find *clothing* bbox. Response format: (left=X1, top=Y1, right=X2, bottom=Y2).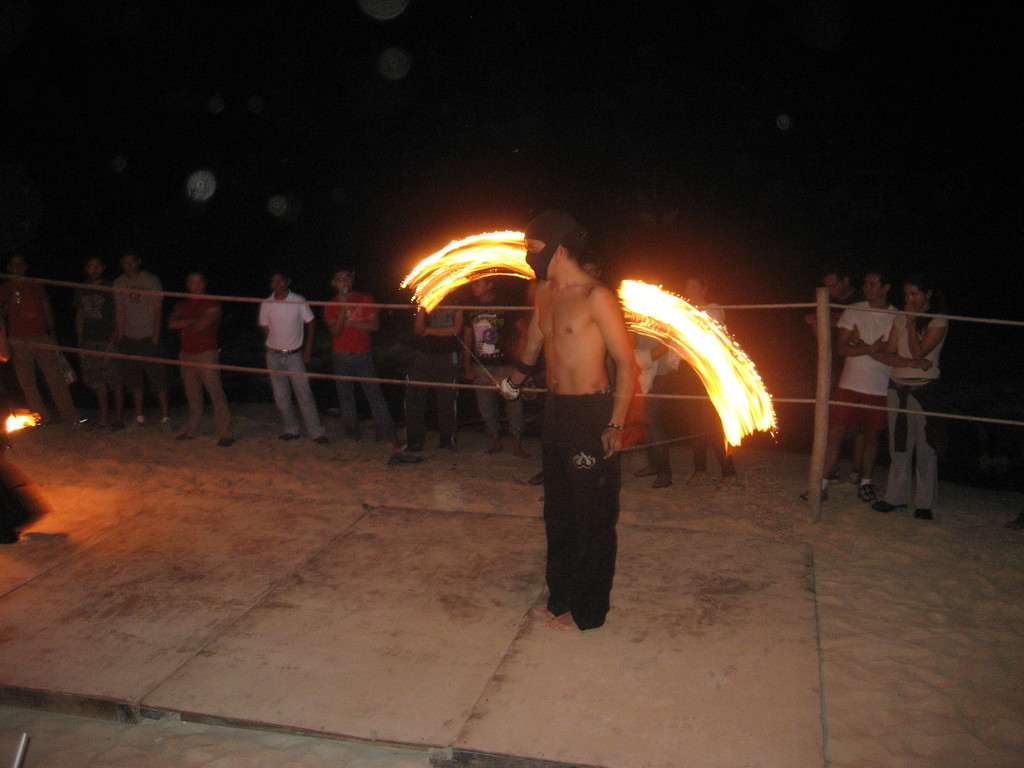
(left=884, top=305, right=952, bottom=519).
